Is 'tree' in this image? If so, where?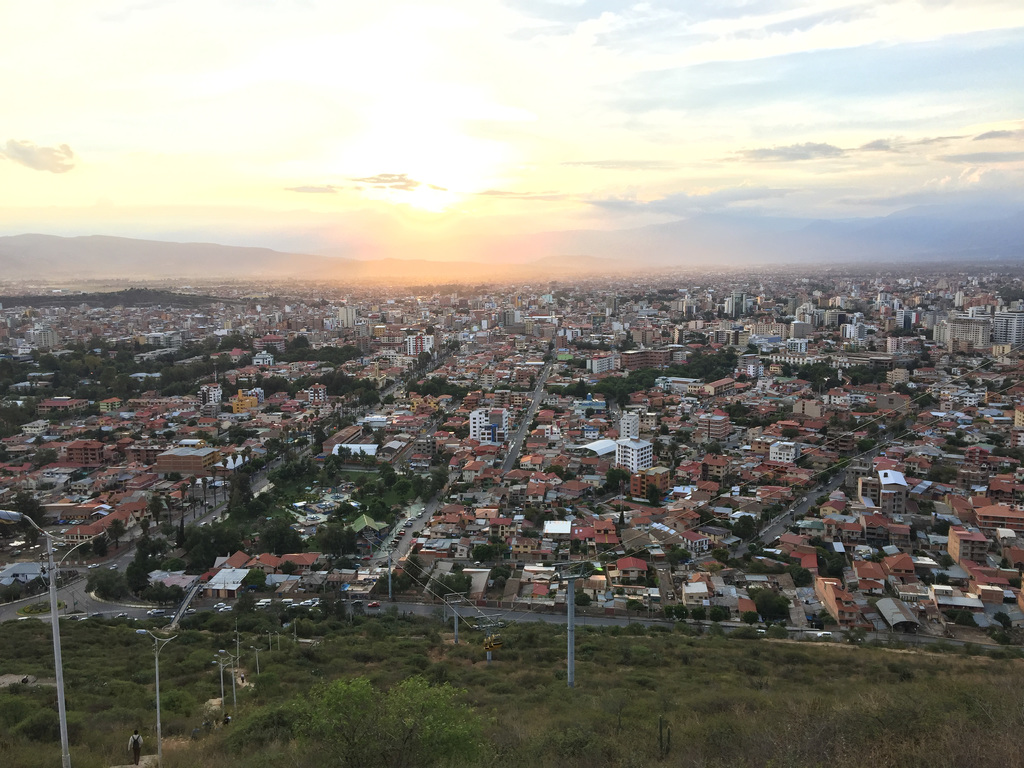
Yes, at bbox=(0, 487, 53, 556).
